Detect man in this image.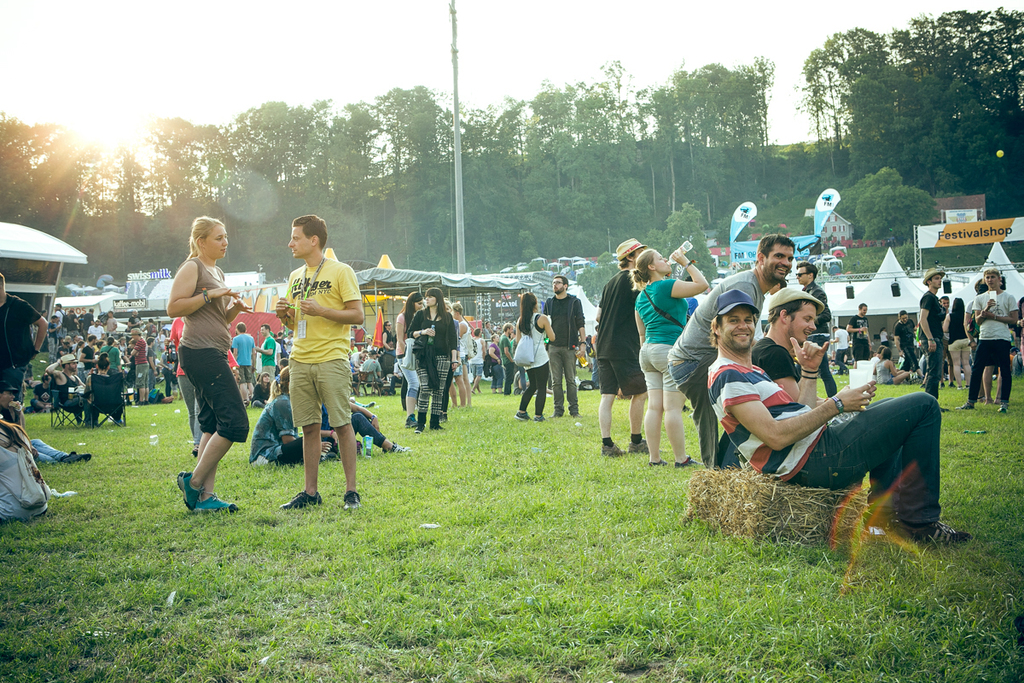
Detection: x1=466 y1=326 x2=485 y2=392.
